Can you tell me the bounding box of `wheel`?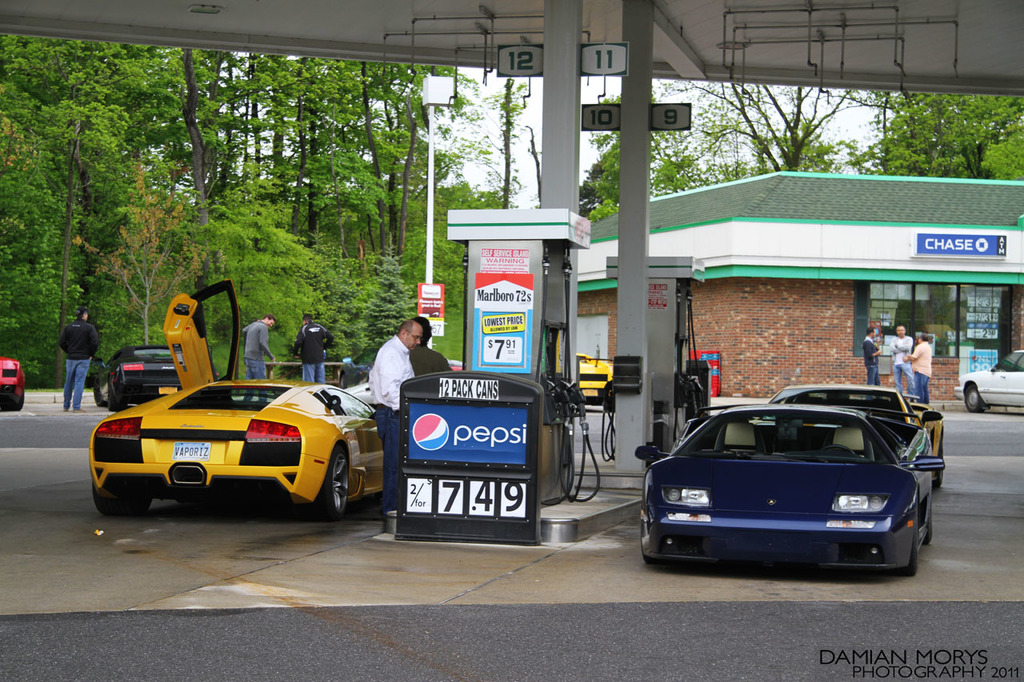
bbox=(937, 450, 947, 489).
